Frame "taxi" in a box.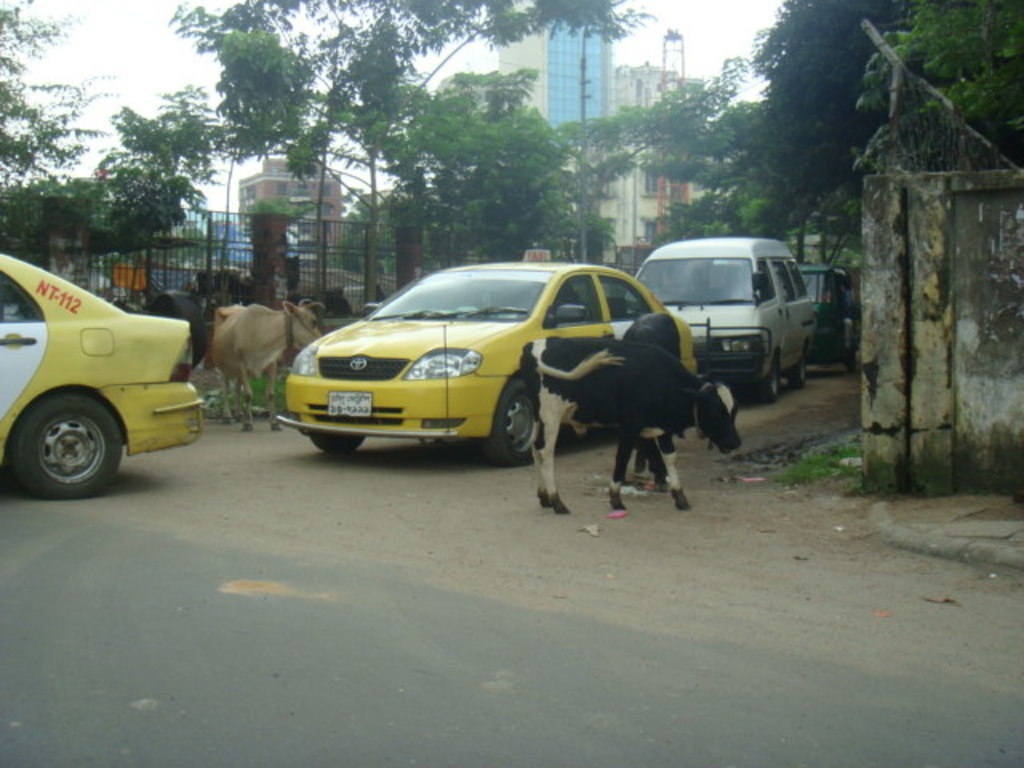
box(277, 251, 698, 470).
